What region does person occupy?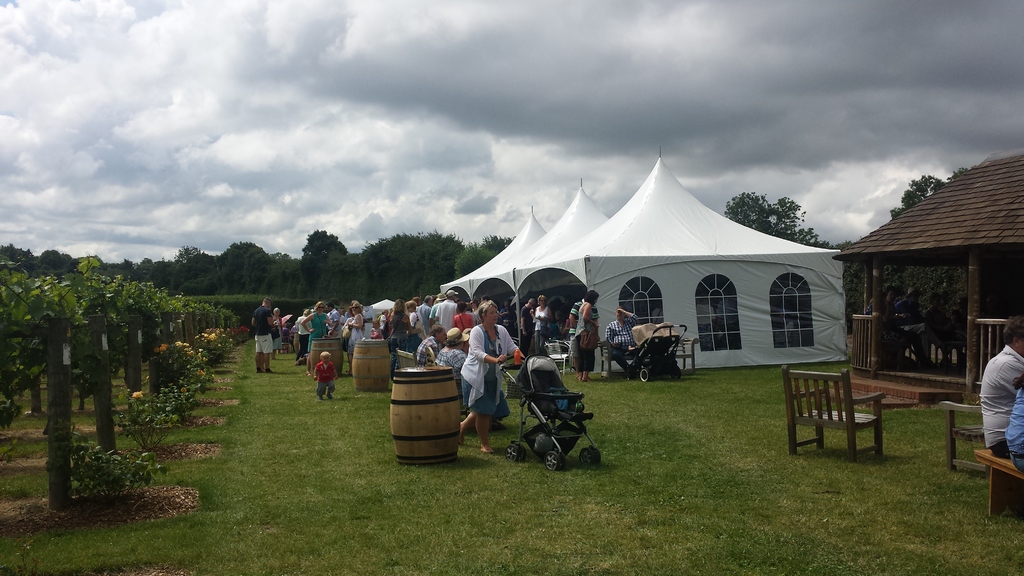
454/301/474/326.
